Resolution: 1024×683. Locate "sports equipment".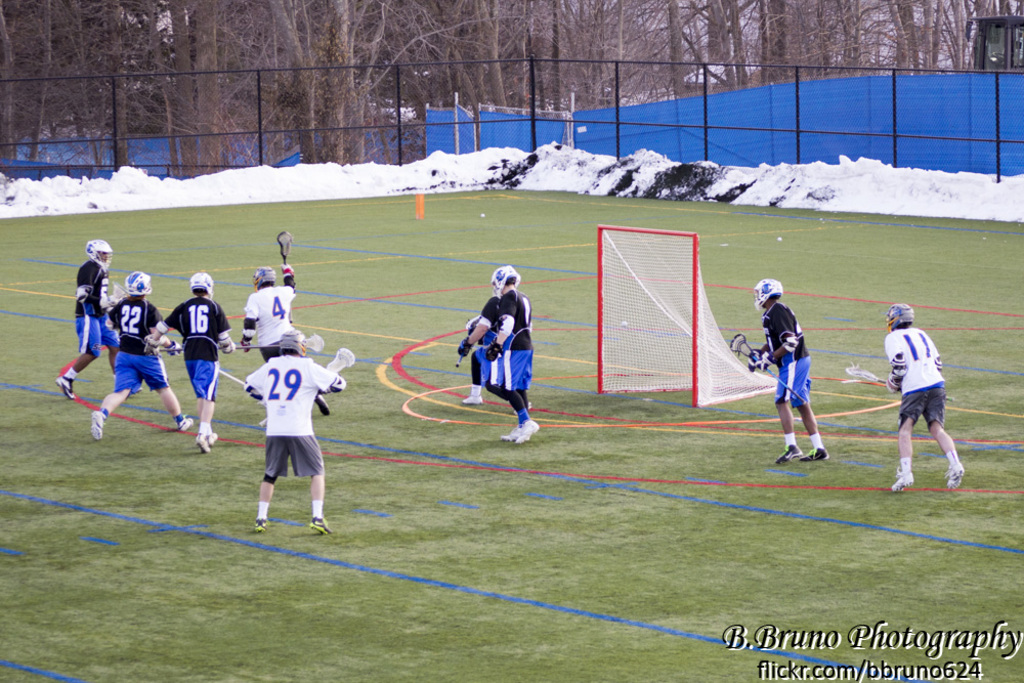
758, 279, 783, 311.
